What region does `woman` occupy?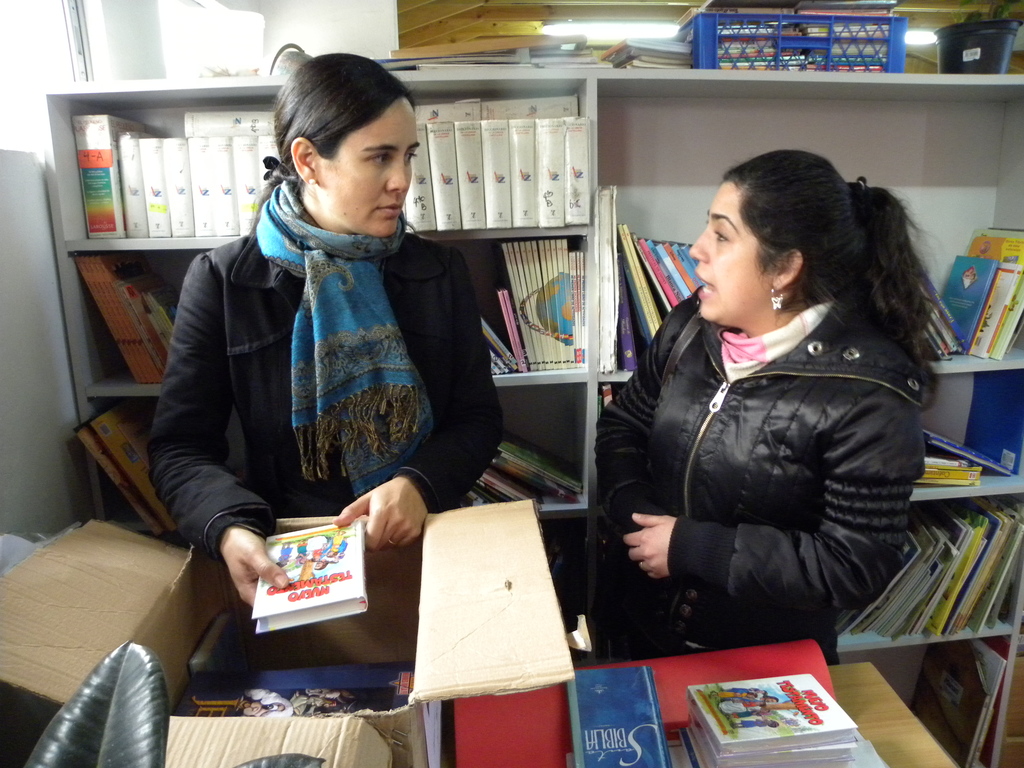
BBox(144, 53, 502, 616).
